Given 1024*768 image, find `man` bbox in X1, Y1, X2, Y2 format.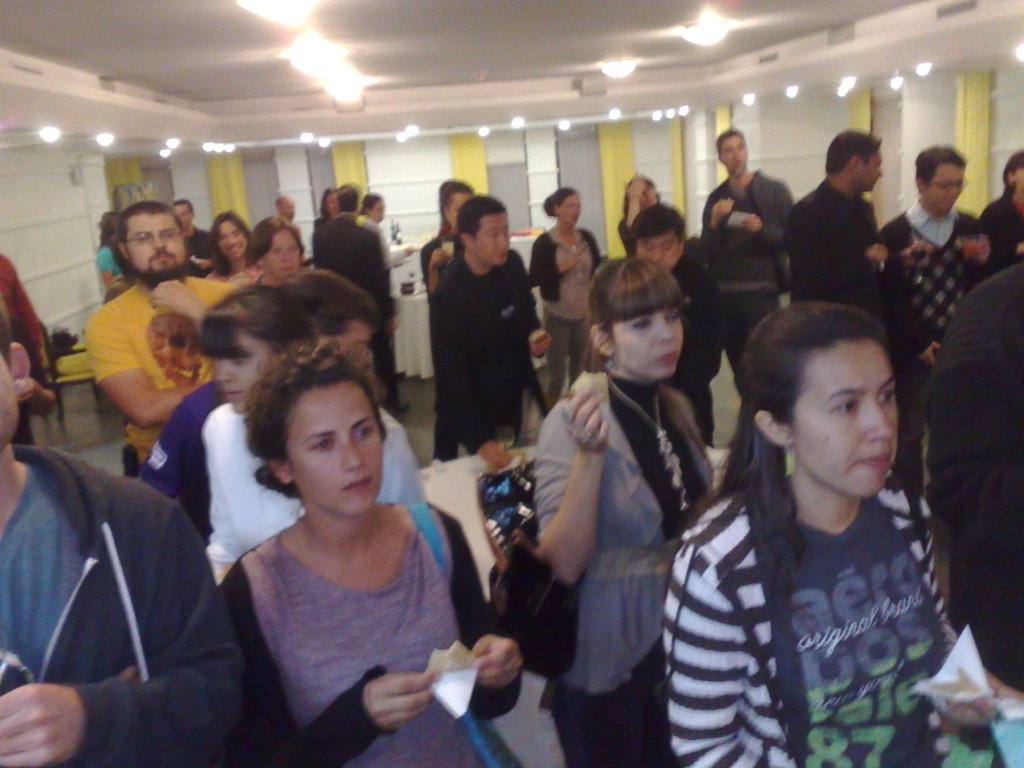
264, 195, 322, 254.
